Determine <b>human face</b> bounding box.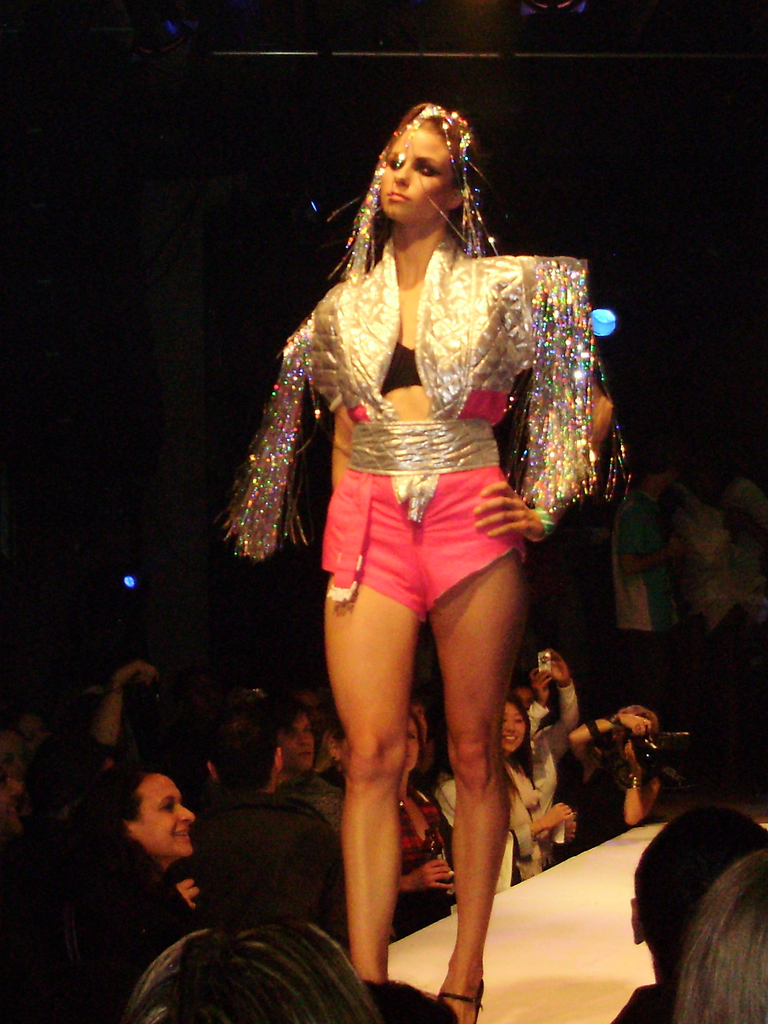
Determined: left=143, top=778, right=190, bottom=848.
